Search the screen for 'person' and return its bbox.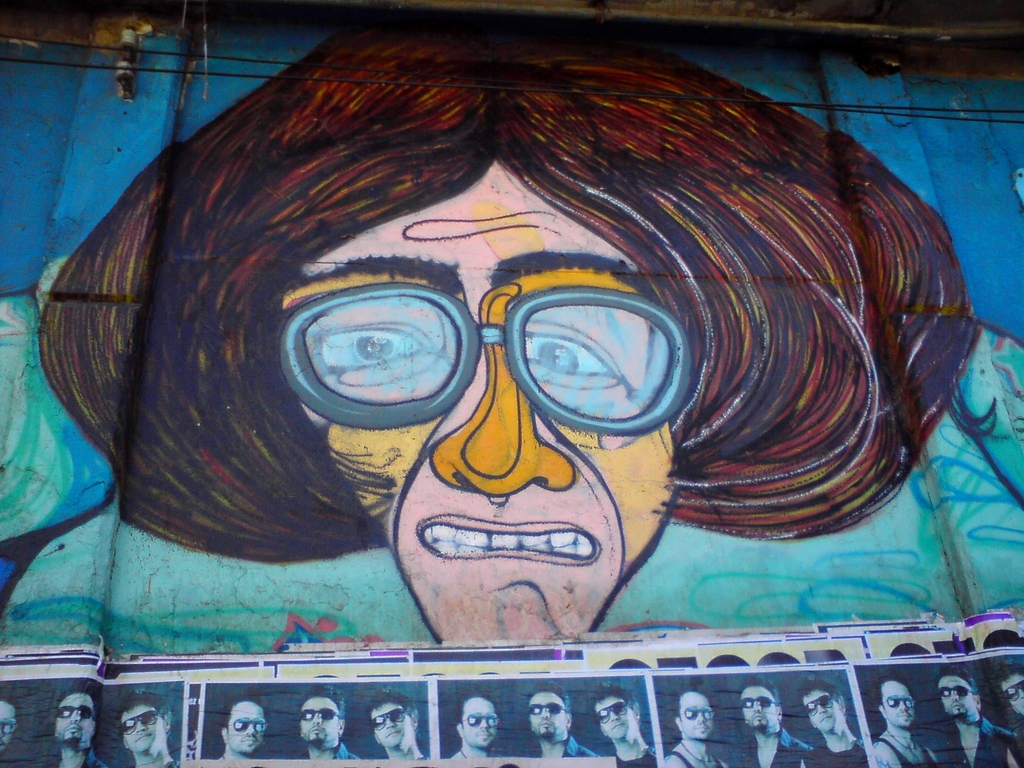
Found: 588,679,648,757.
